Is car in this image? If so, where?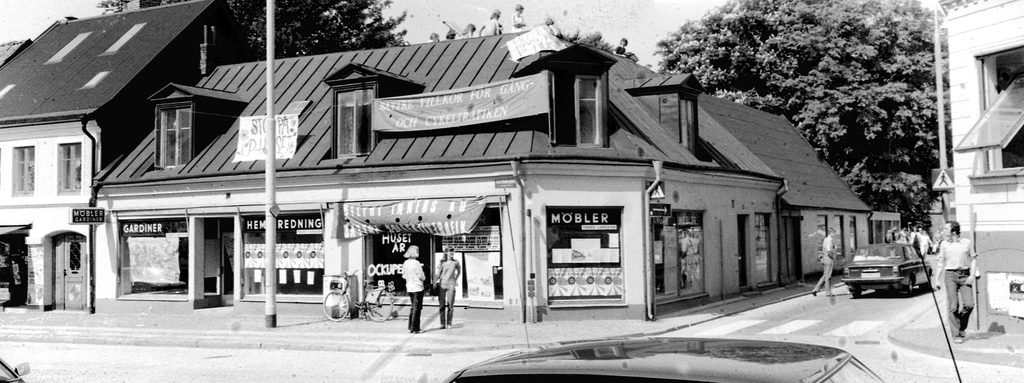
Yes, at l=449, t=335, r=898, b=382.
